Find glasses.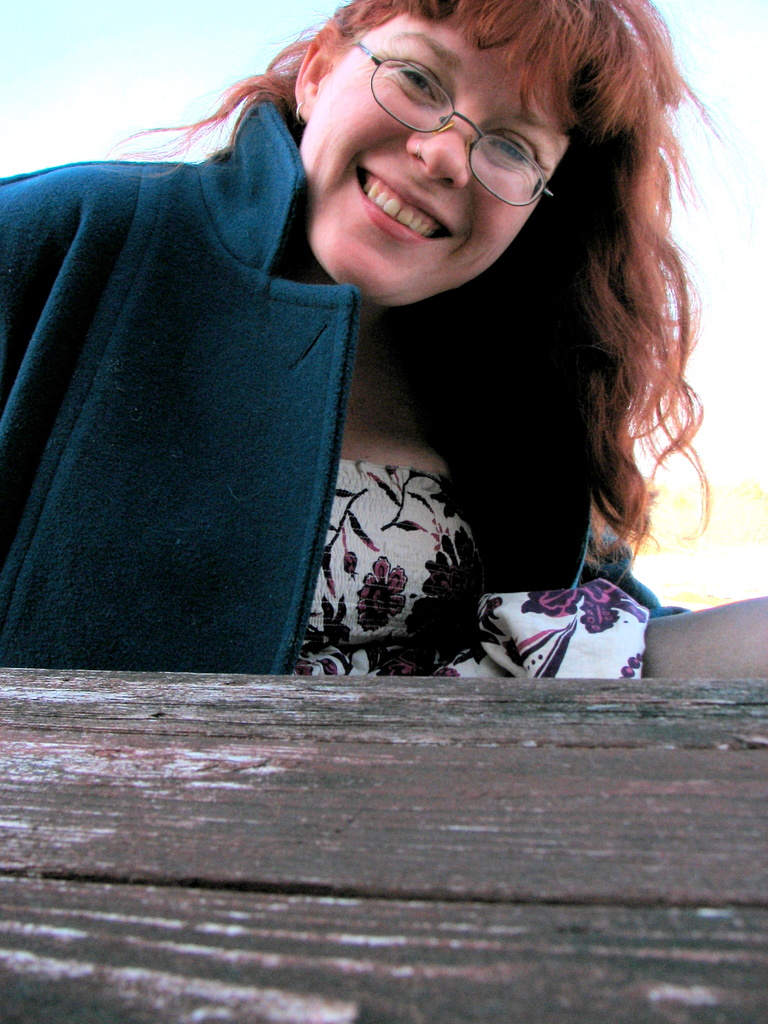
[343, 31, 554, 207].
